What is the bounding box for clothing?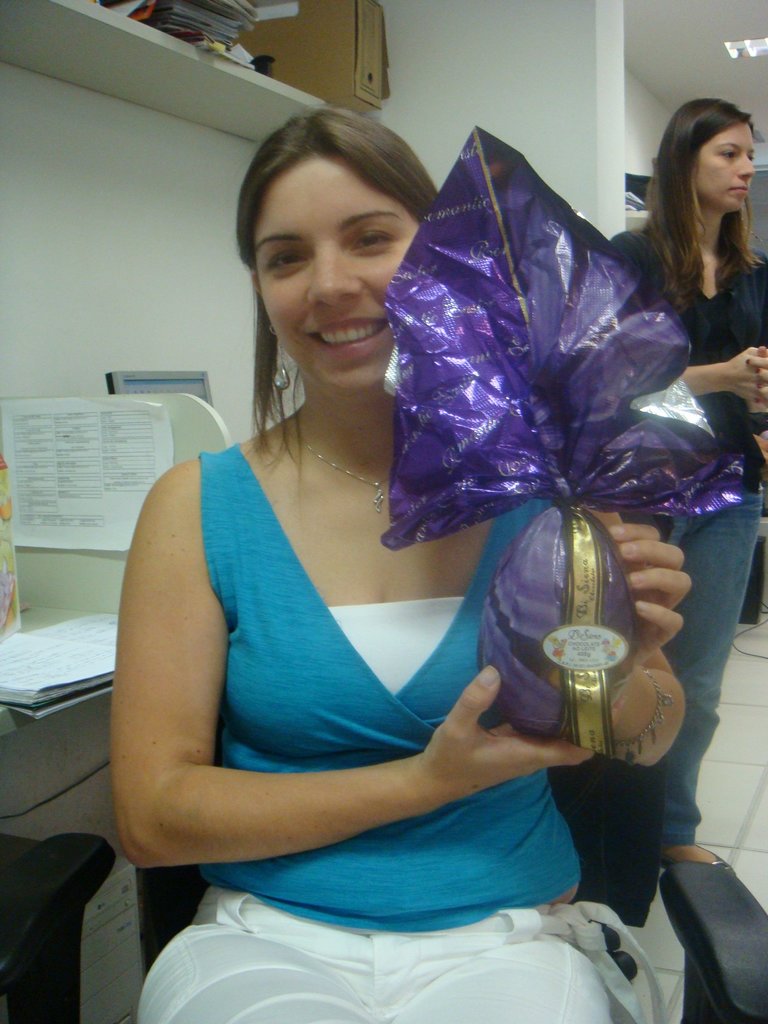
[605, 213, 767, 517].
